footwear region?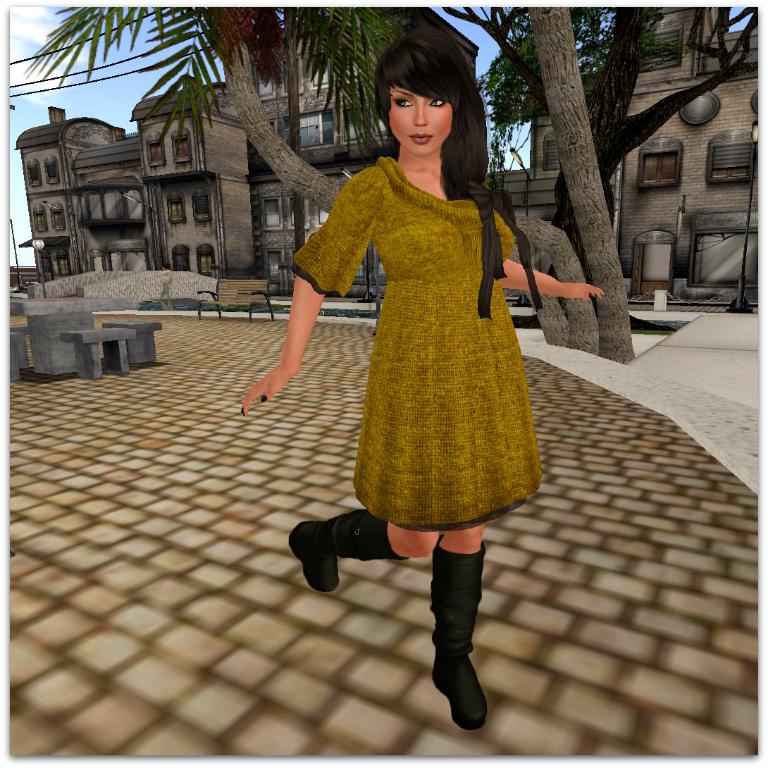
<box>278,519,345,590</box>
